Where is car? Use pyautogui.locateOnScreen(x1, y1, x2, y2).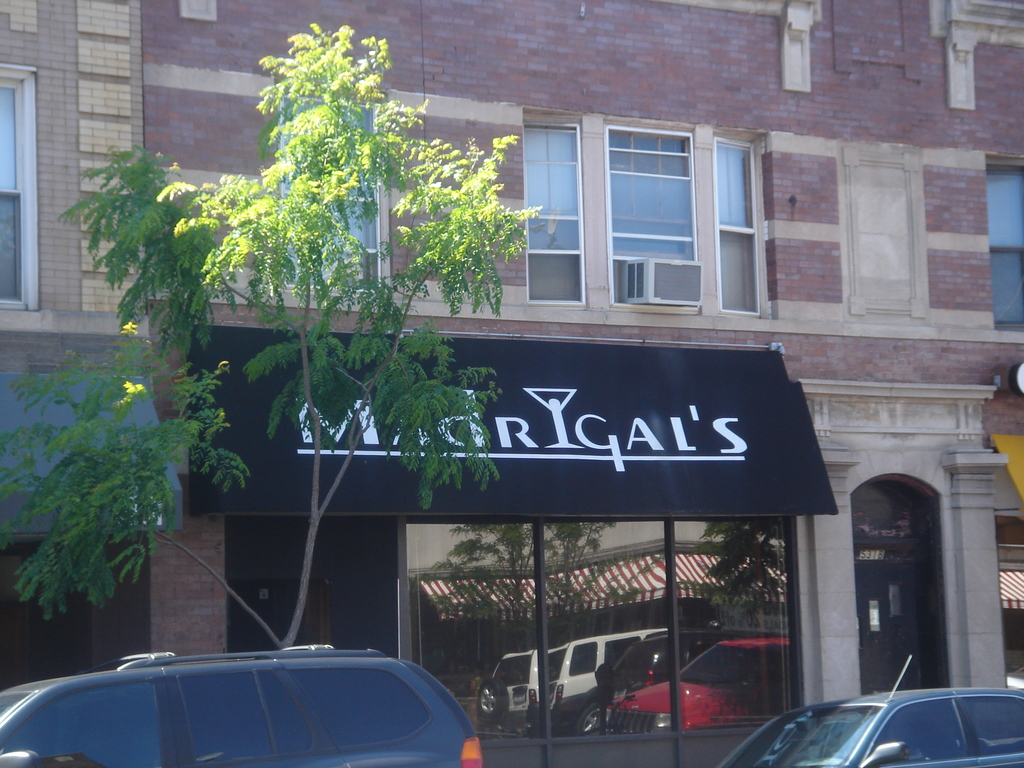
pyautogui.locateOnScreen(473, 646, 556, 736).
